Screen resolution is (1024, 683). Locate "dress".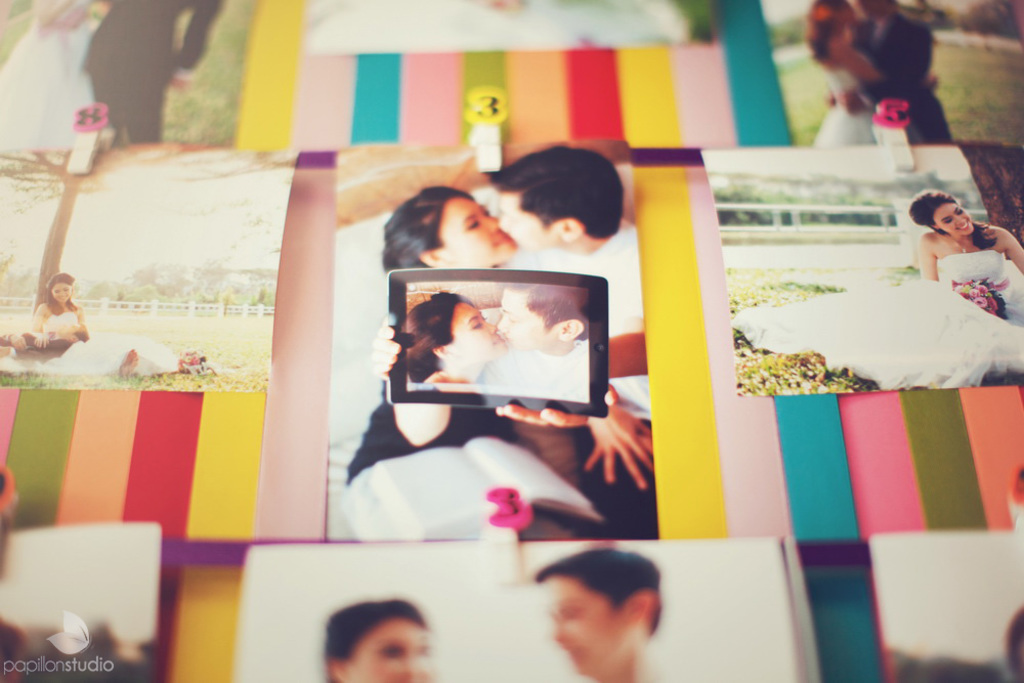
Rect(0, 311, 207, 381).
